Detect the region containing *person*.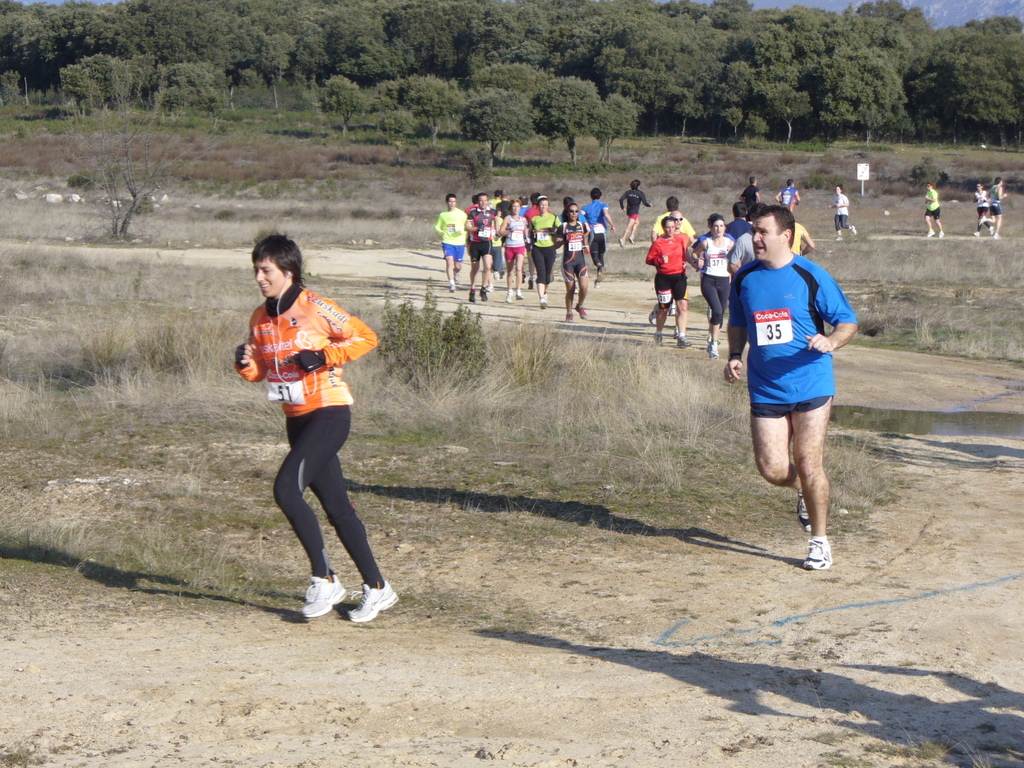
(x1=774, y1=179, x2=795, y2=211).
